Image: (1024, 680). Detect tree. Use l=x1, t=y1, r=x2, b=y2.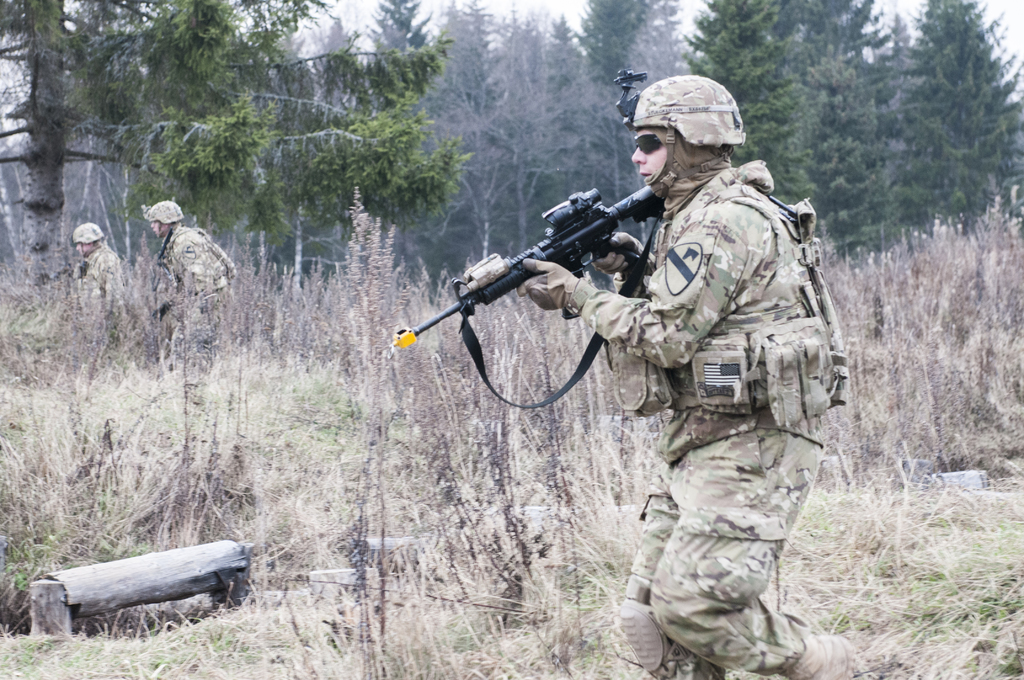
l=0, t=0, r=470, b=320.
